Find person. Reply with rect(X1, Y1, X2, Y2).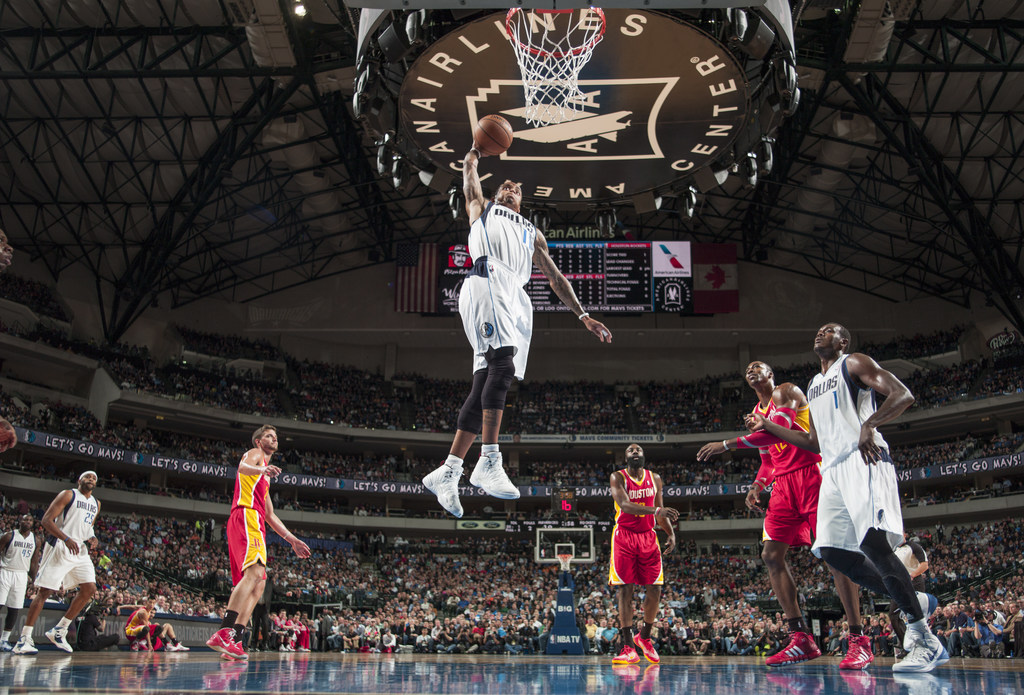
rect(690, 360, 883, 671).
